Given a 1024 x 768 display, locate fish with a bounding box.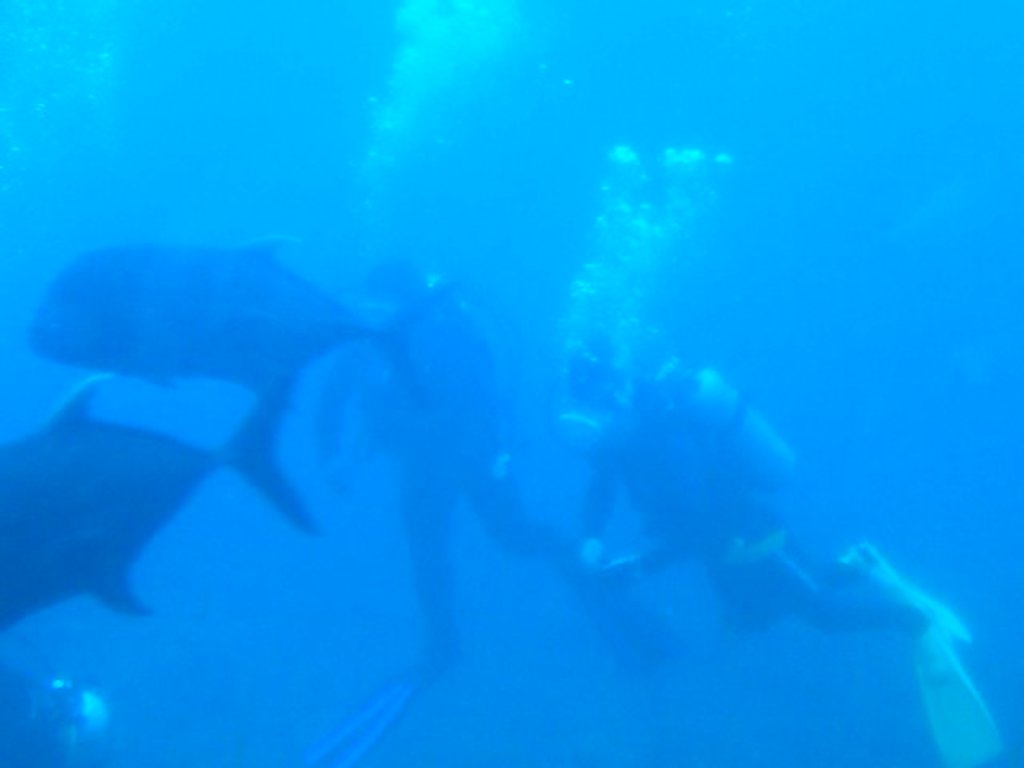
Located: <box>0,334,339,635</box>.
